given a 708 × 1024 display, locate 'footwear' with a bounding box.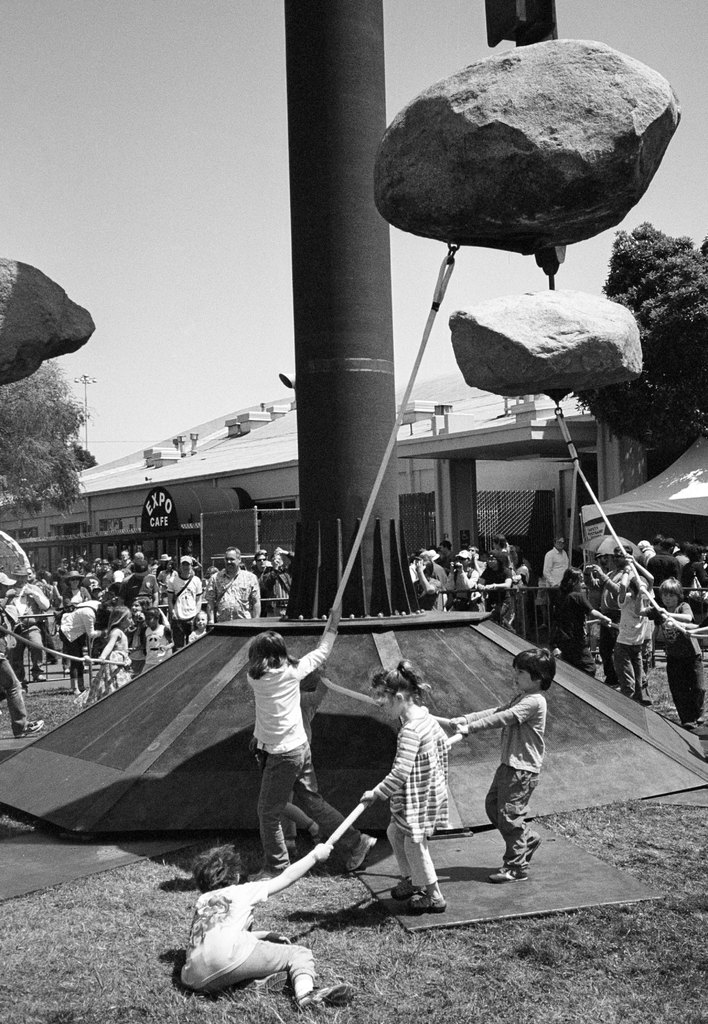
Located: [left=288, top=986, right=357, bottom=1015].
